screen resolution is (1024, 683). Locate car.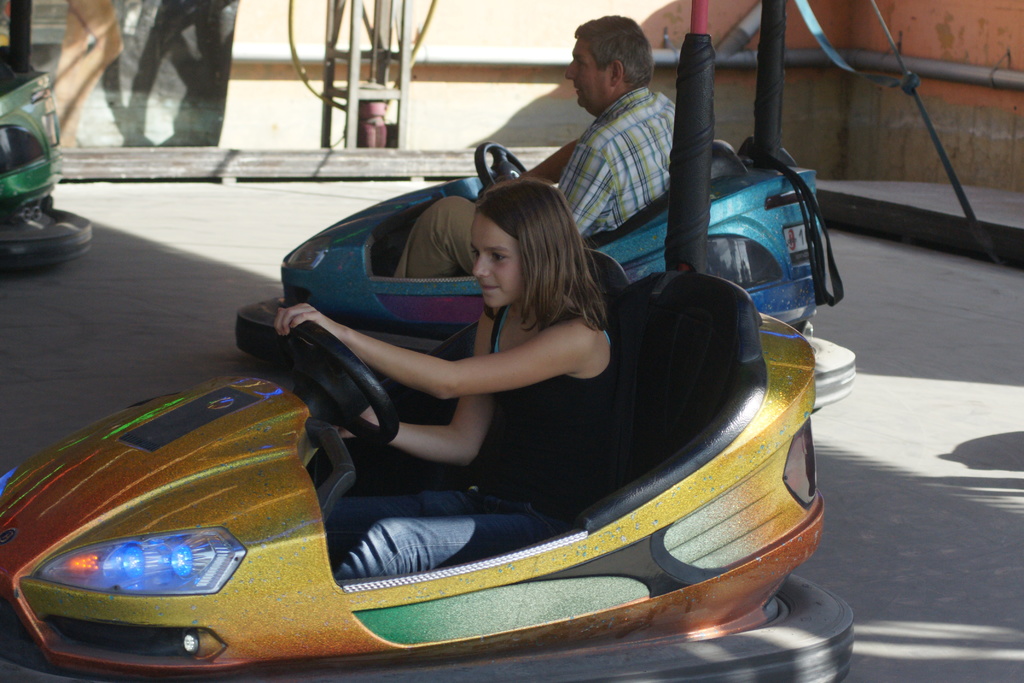
0/248/855/682.
